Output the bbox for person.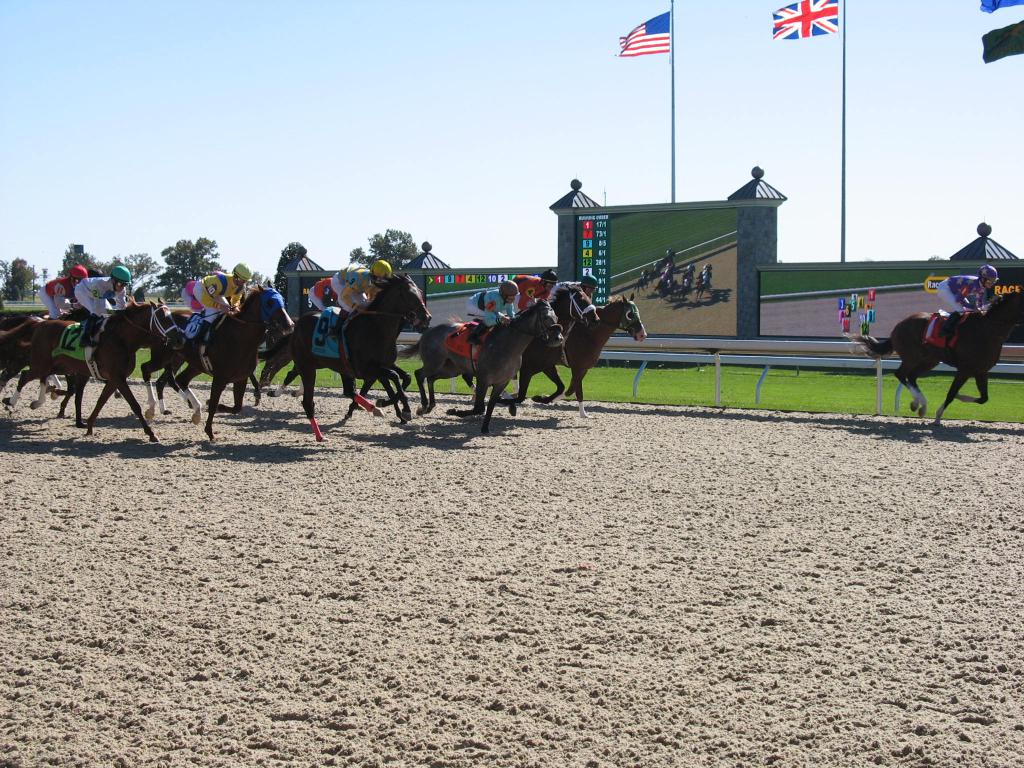
region(466, 275, 518, 352).
